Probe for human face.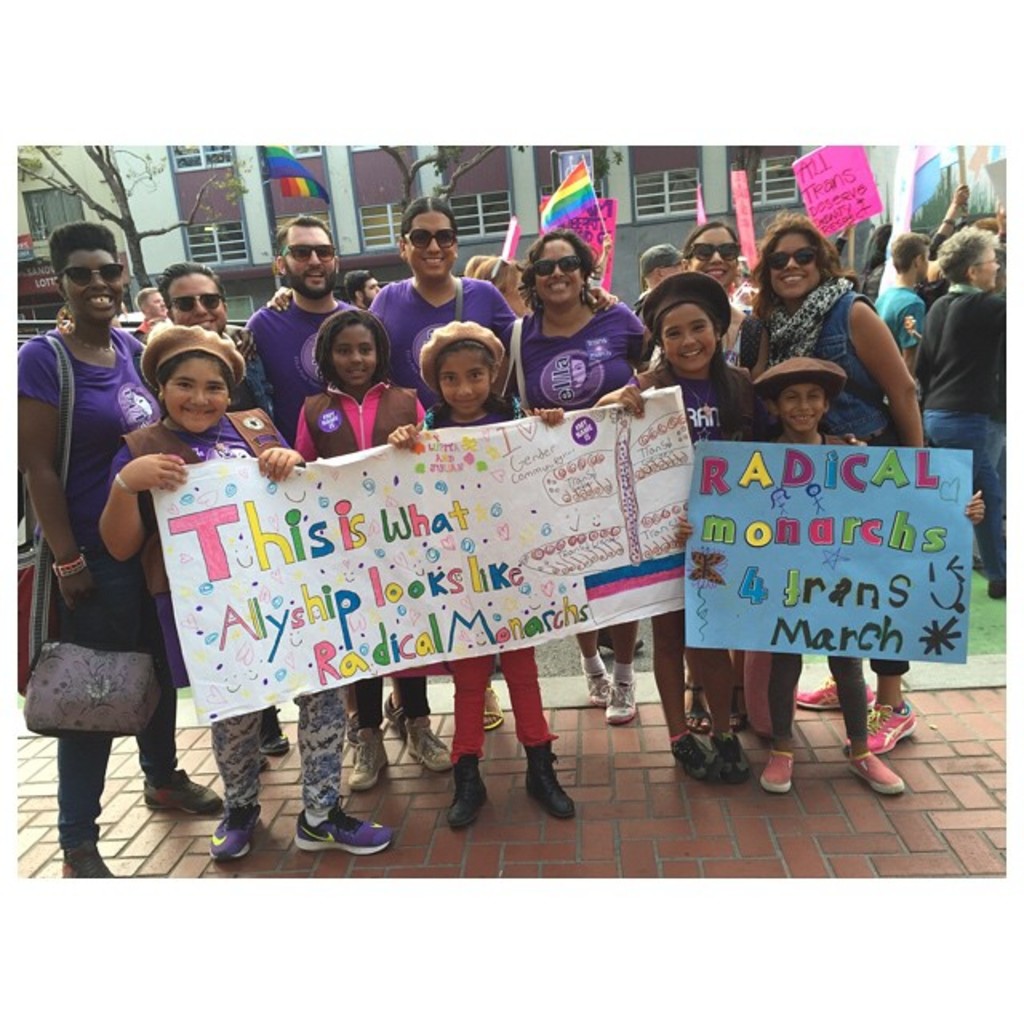
Probe result: [x1=765, y1=230, x2=826, y2=301].
